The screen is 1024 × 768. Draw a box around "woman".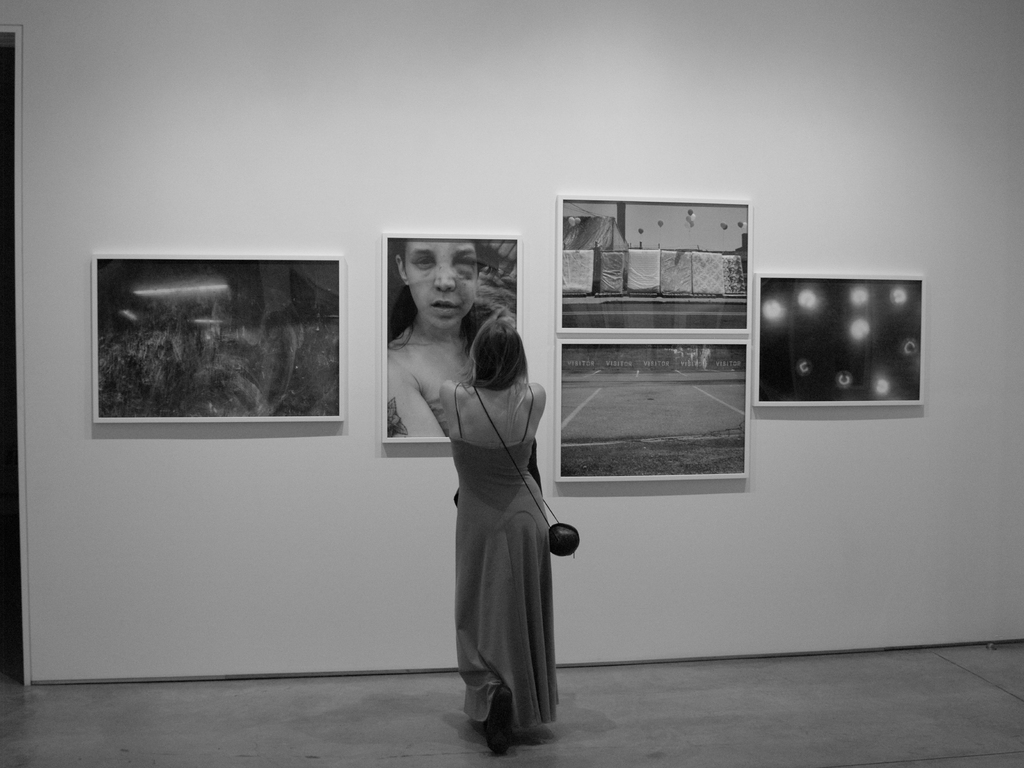
pyautogui.locateOnScreen(401, 266, 570, 737).
